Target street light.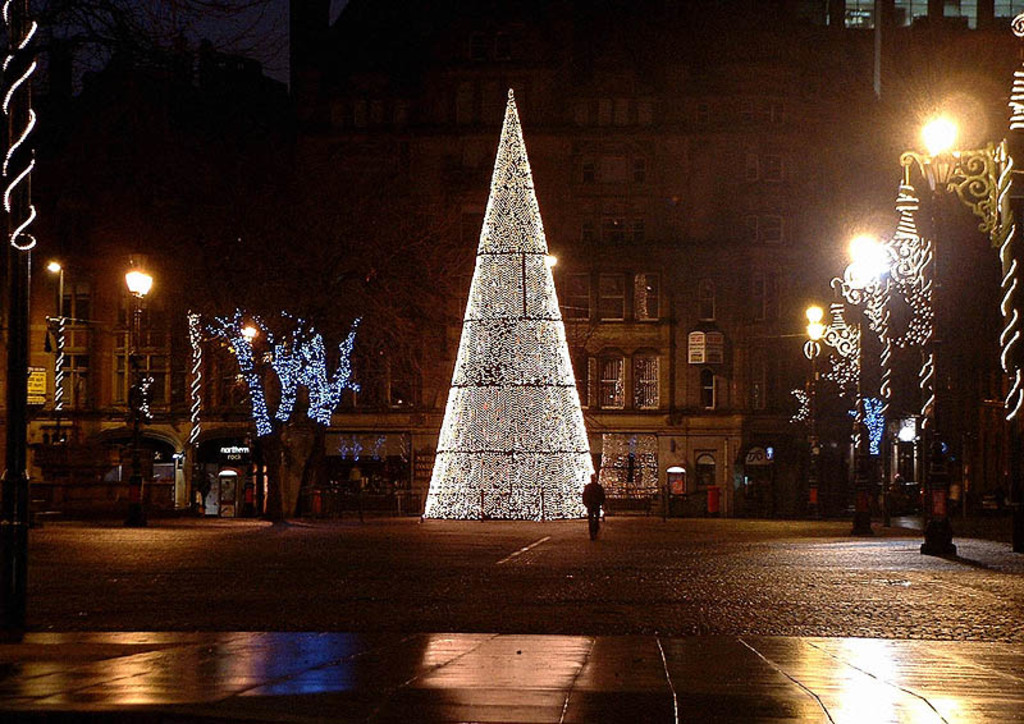
Target region: bbox(42, 260, 72, 408).
